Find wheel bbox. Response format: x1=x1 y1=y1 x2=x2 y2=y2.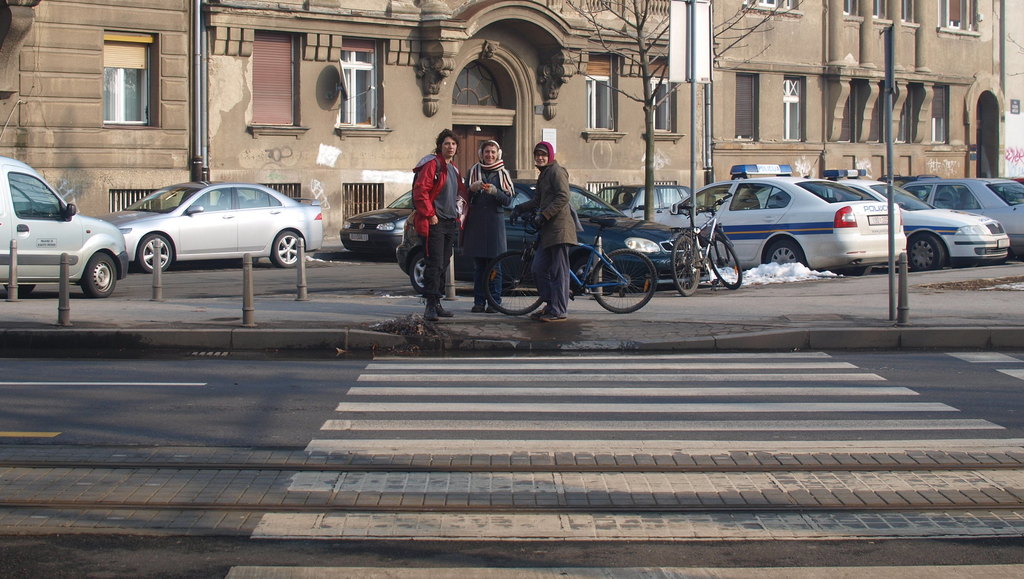
x1=908 y1=233 x2=945 y2=273.
